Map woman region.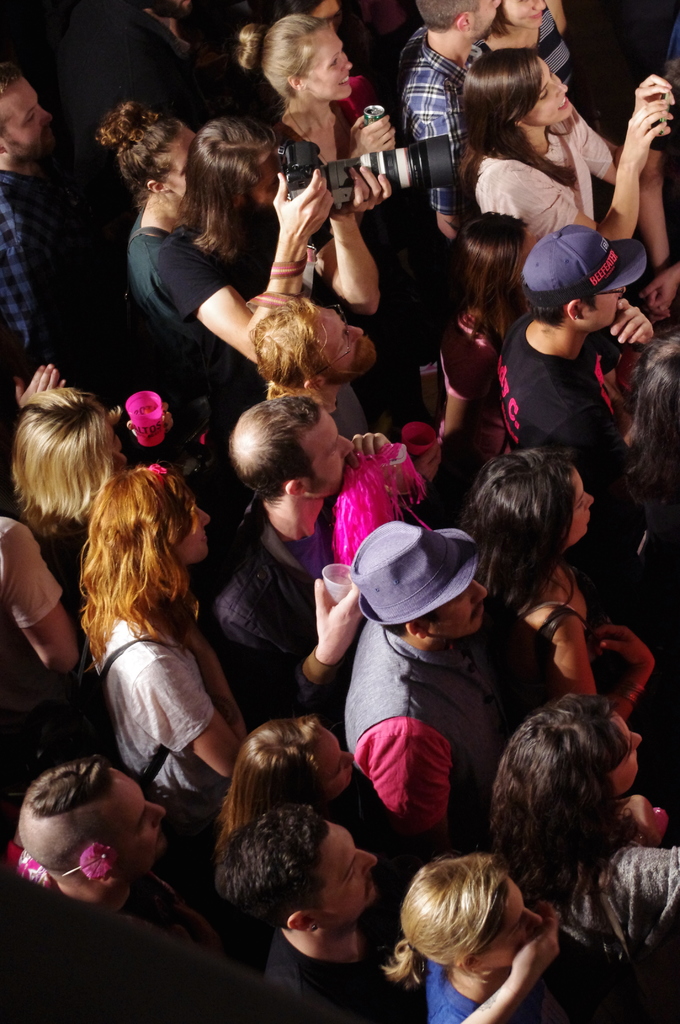
Mapped to (x1=482, y1=0, x2=589, y2=95).
